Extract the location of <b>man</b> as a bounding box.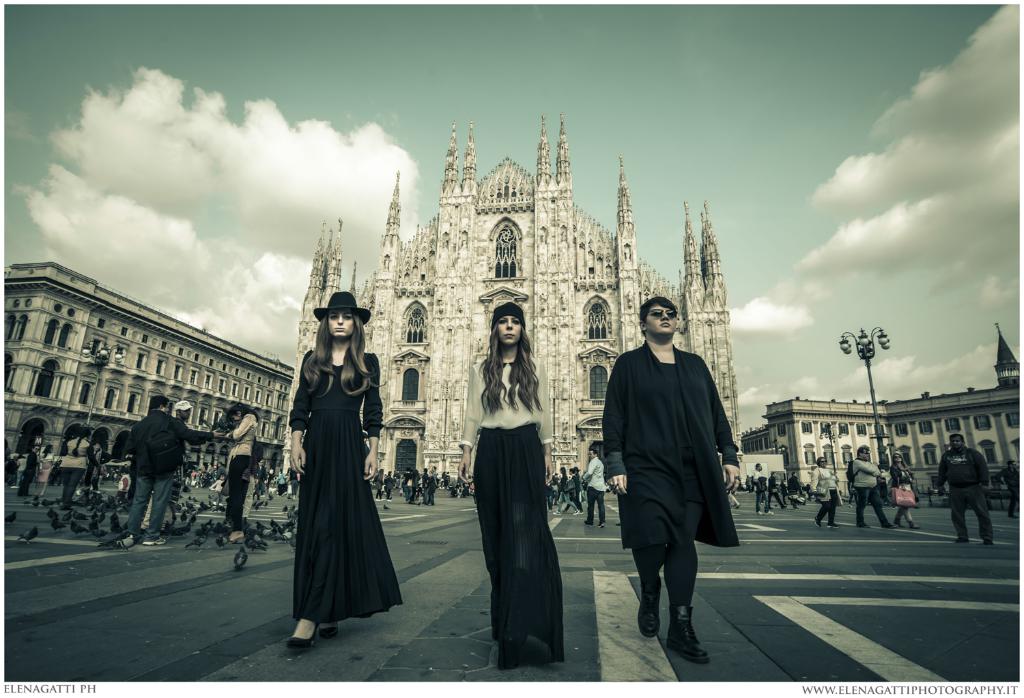
(left=124, top=395, right=183, bottom=542).
